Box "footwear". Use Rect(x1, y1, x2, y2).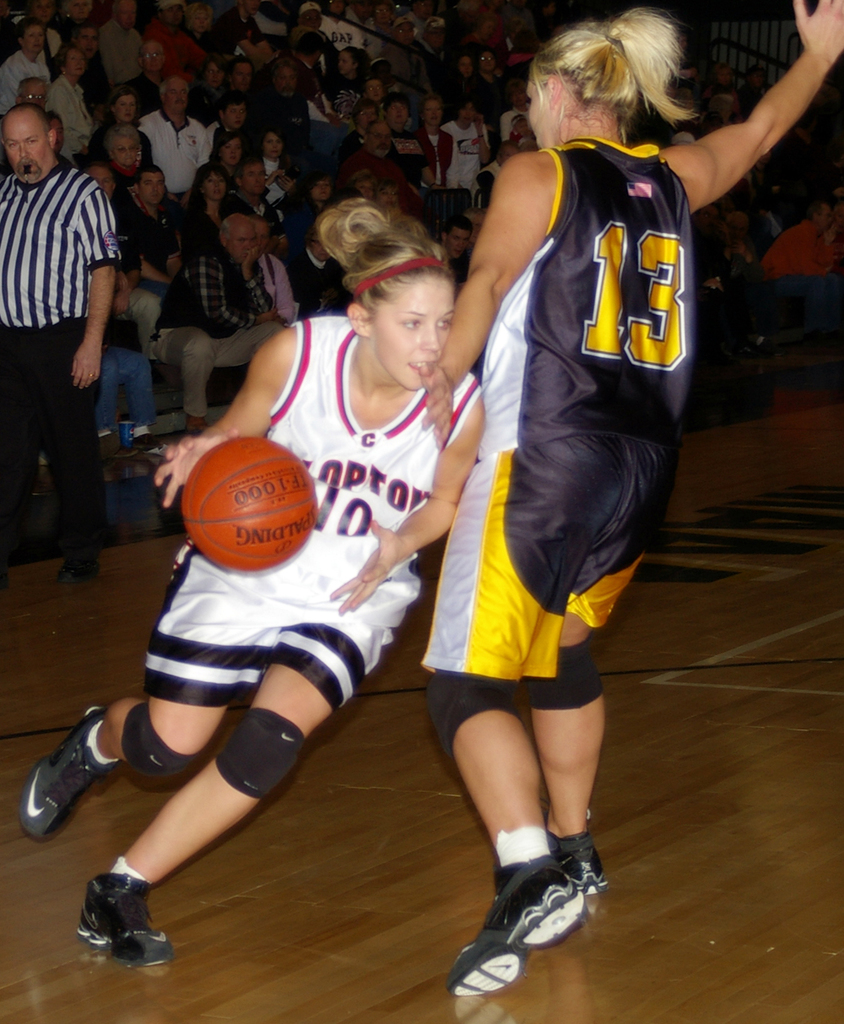
Rect(134, 437, 165, 457).
